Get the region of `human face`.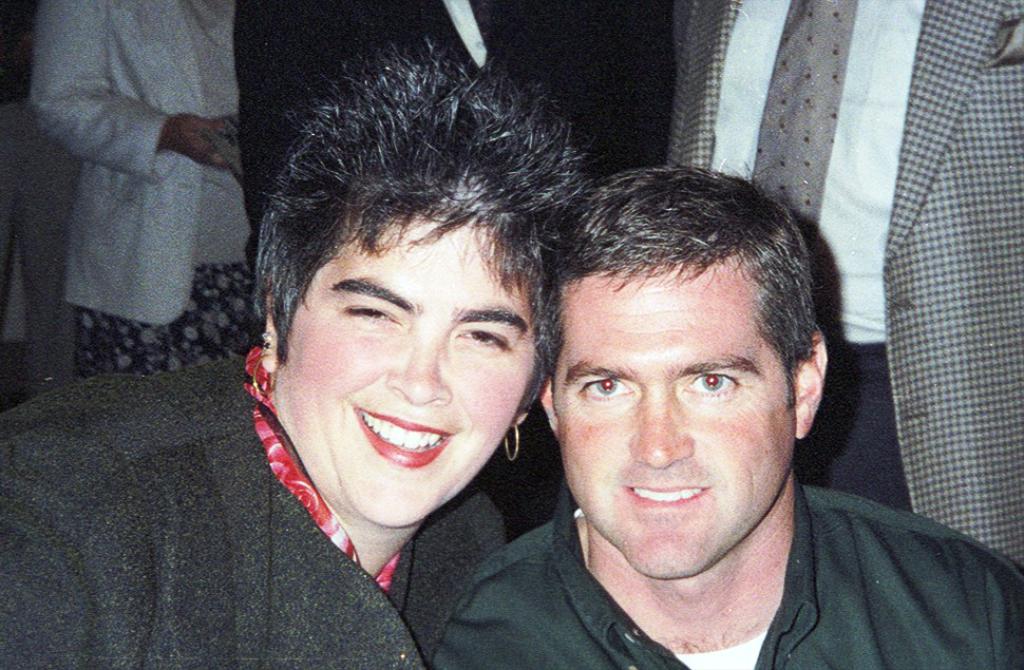
[549, 257, 797, 581].
